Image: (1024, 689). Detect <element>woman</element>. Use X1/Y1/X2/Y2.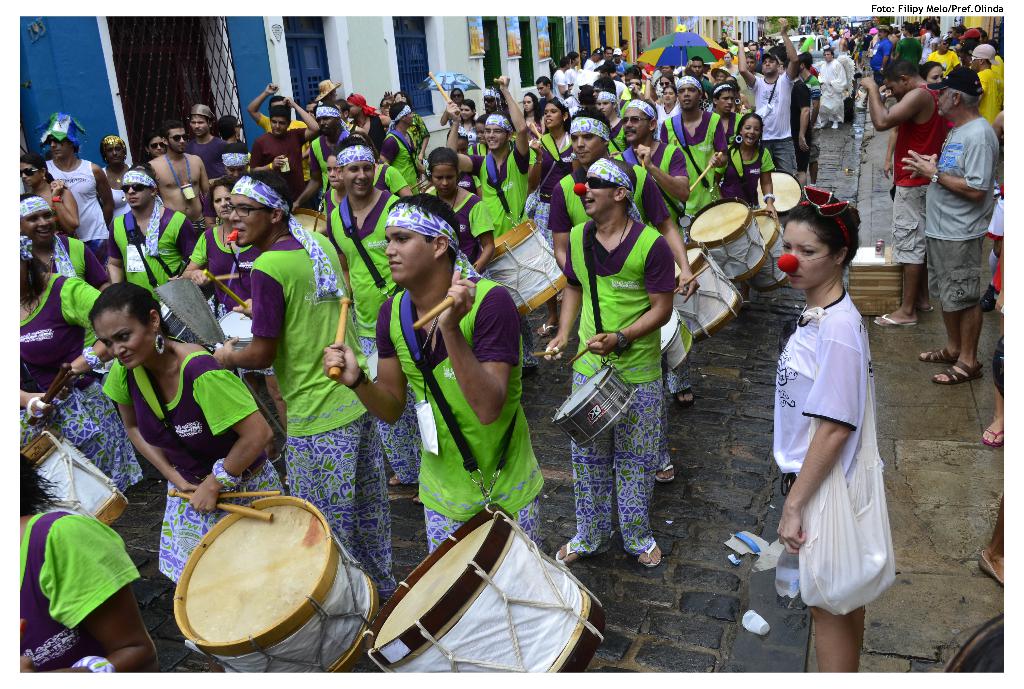
765/203/899/671.
